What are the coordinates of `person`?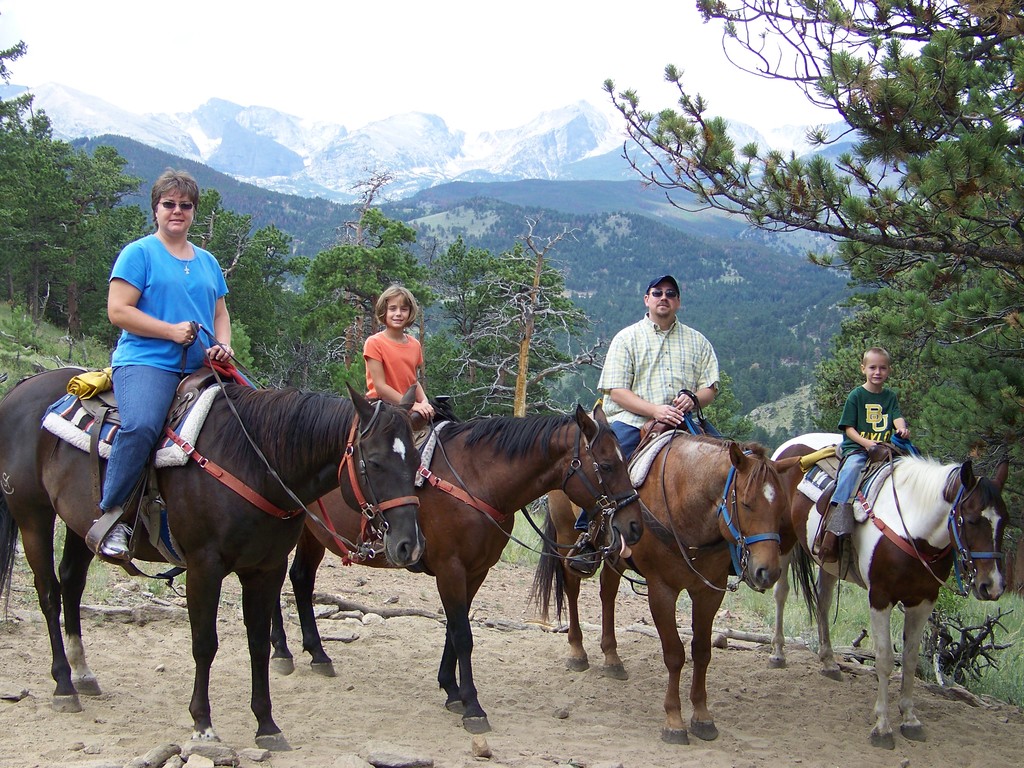
837, 346, 913, 502.
